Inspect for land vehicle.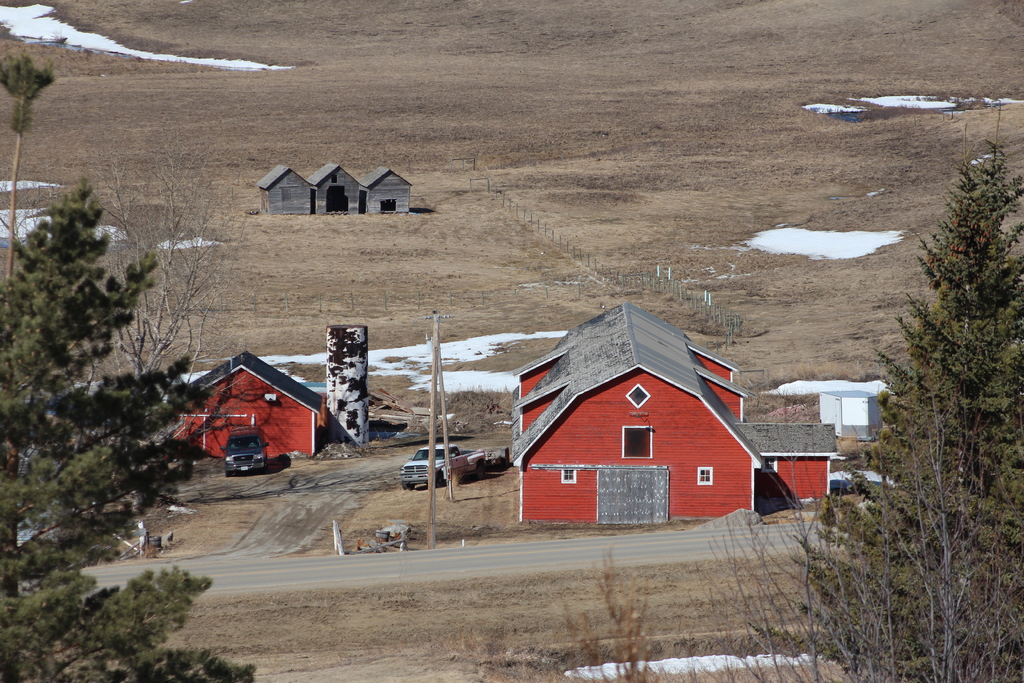
Inspection: x1=391 y1=436 x2=484 y2=499.
